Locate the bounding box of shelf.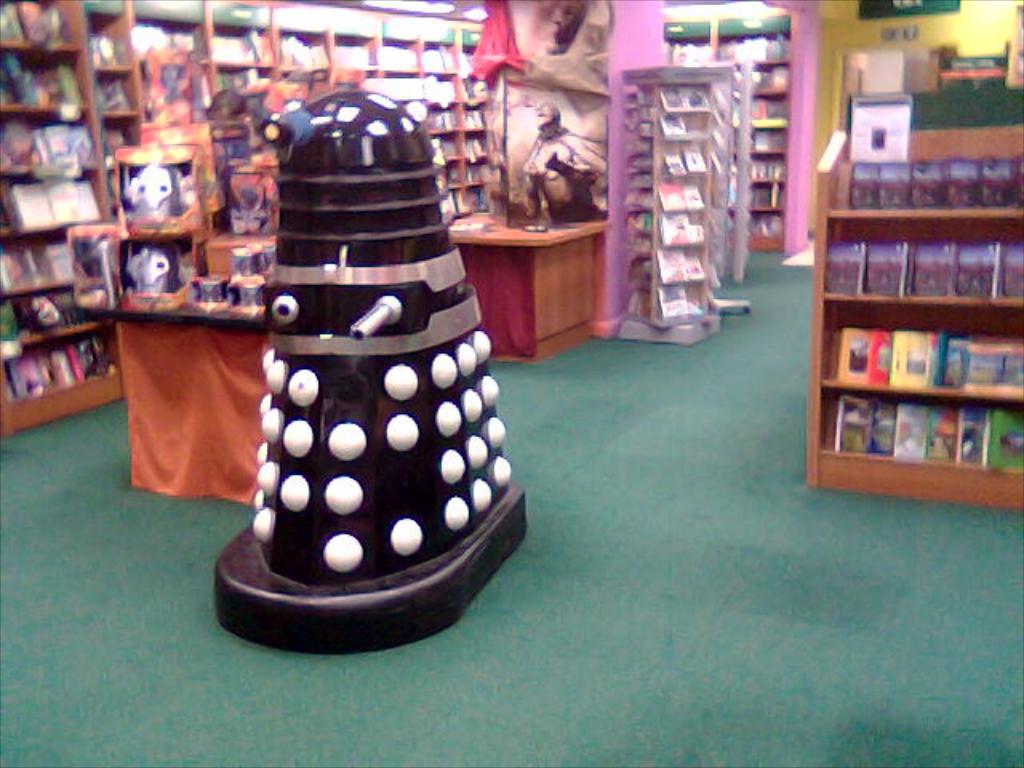
Bounding box: <region>6, 102, 94, 166</region>.
